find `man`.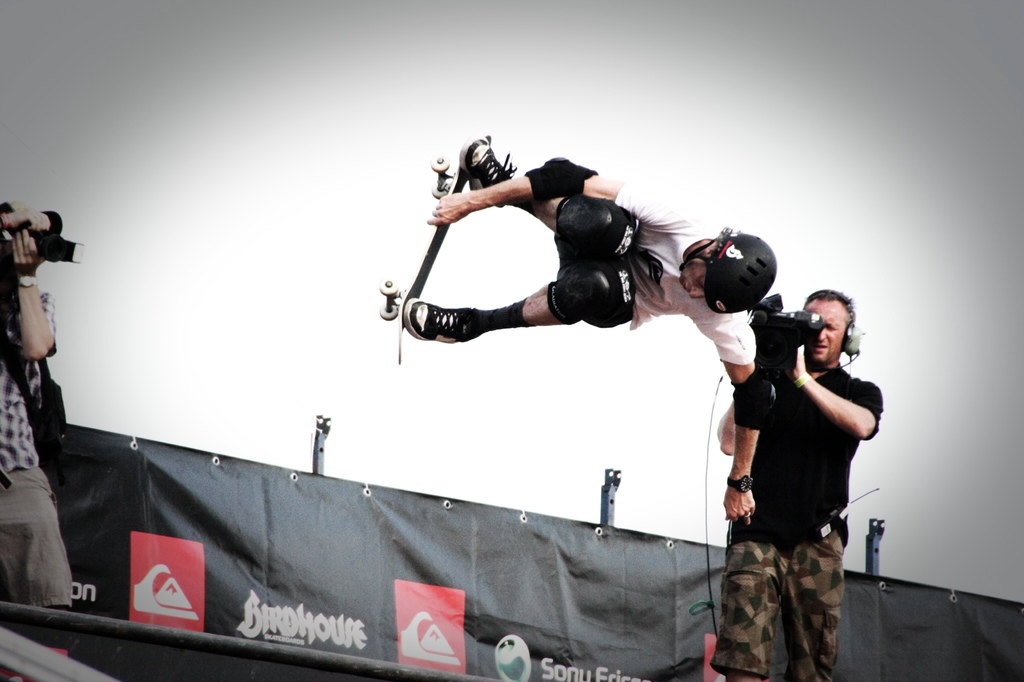
pyautogui.locateOnScreen(403, 134, 776, 527).
